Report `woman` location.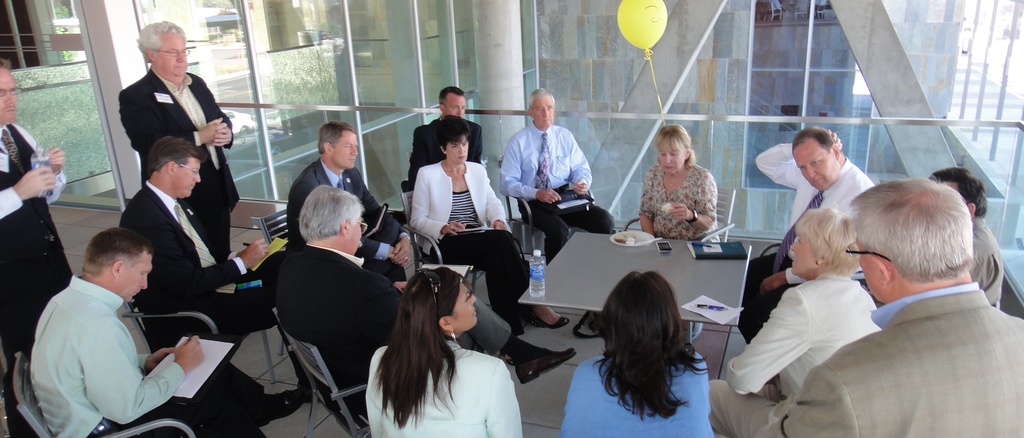
Report: [left=563, top=268, right=715, bottom=437].
